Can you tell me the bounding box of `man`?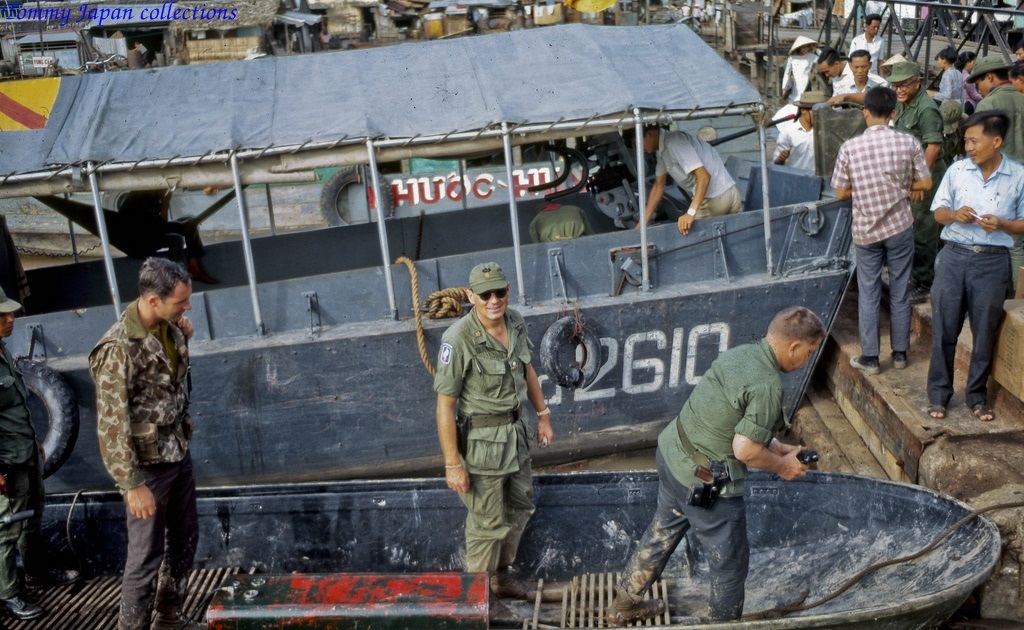
rect(878, 56, 954, 311).
